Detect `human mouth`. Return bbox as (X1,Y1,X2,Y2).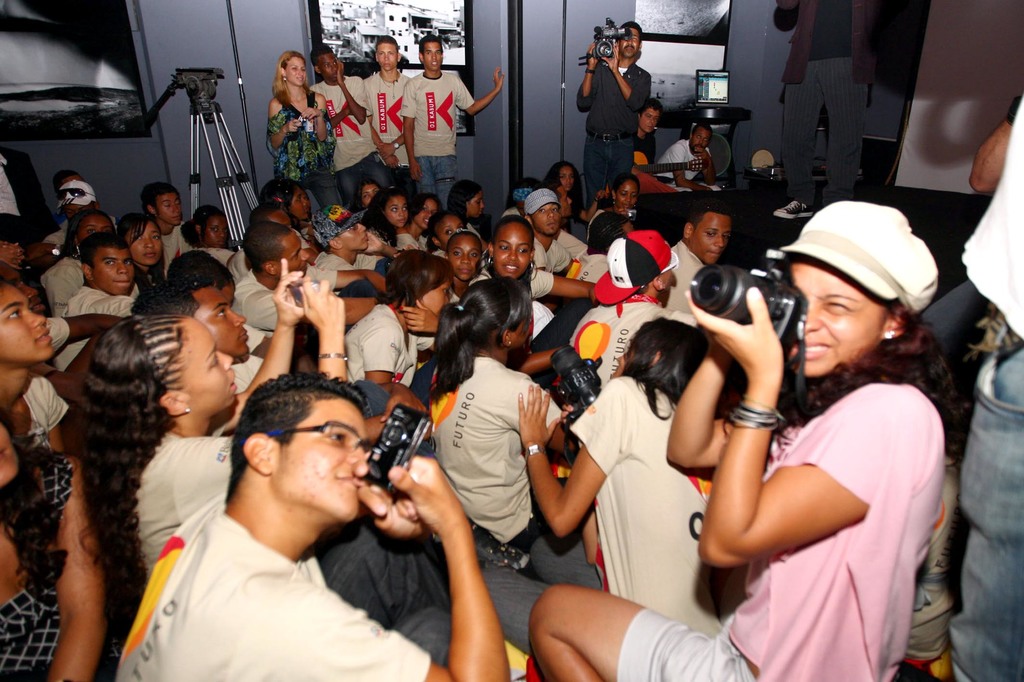
(236,328,253,342).
